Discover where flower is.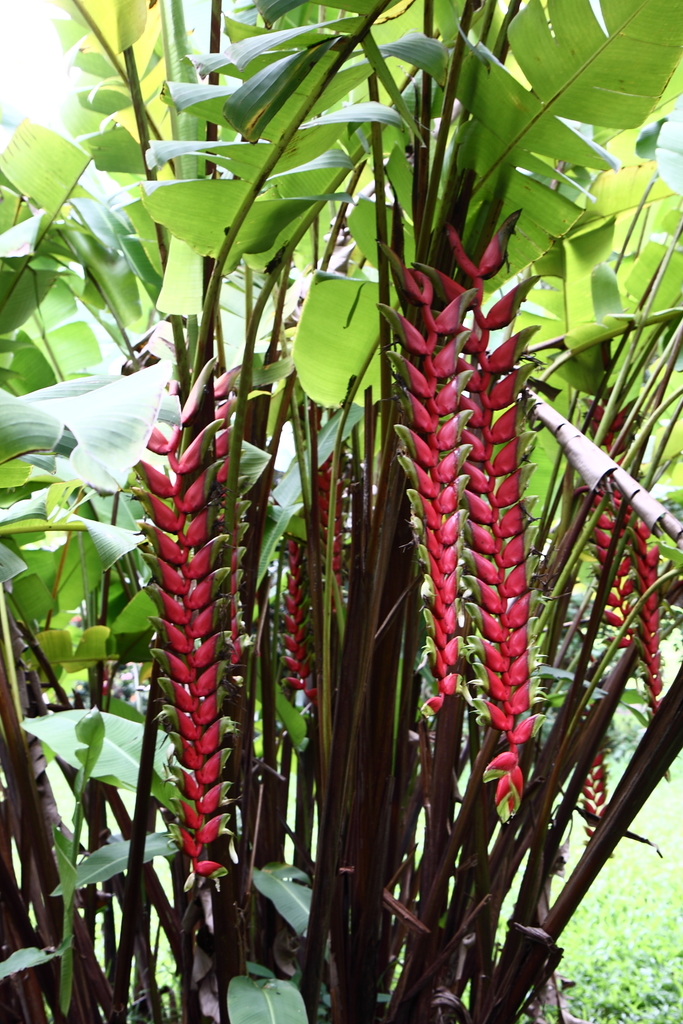
Discovered at box(279, 536, 308, 693).
